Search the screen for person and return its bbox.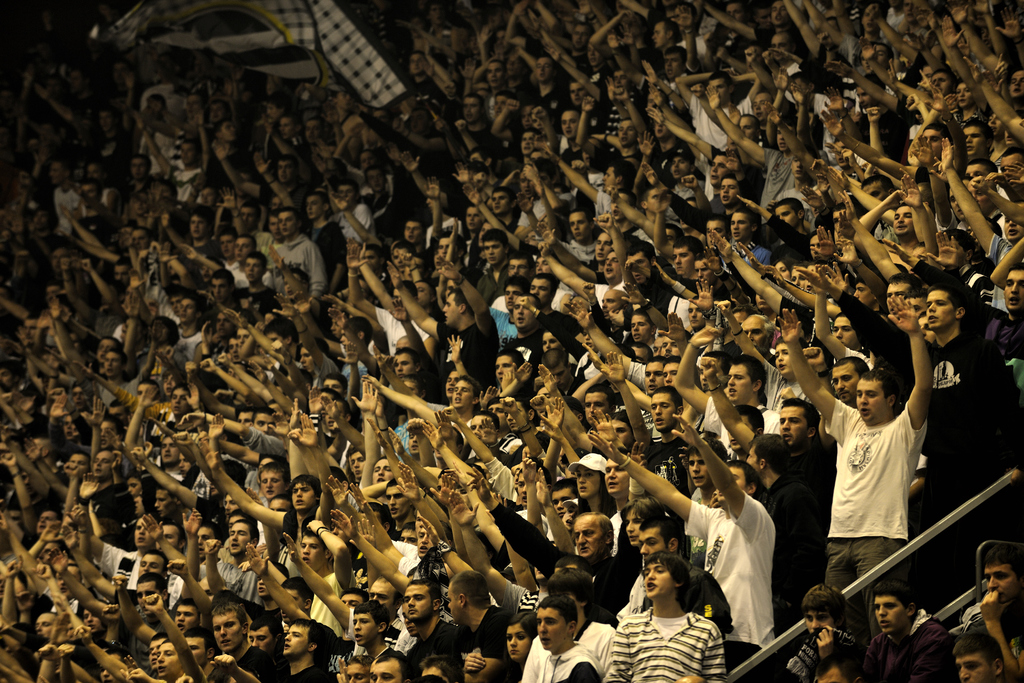
Found: bbox=(787, 584, 856, 682).
